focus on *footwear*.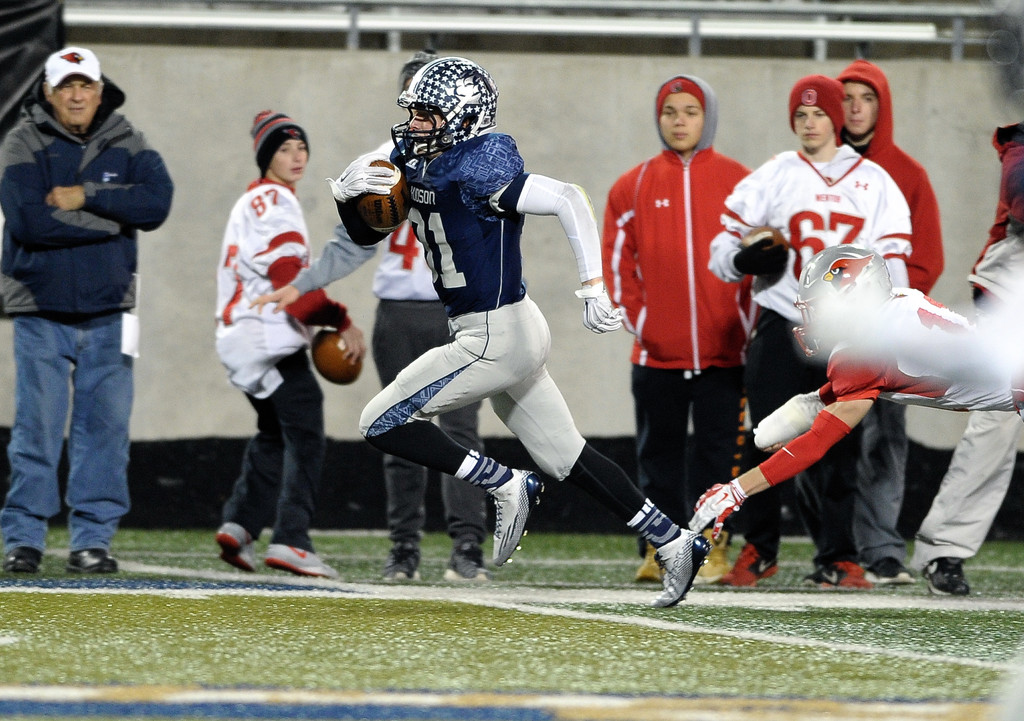
Focused at x1=215, y1=523, x2=260, y2=575.
